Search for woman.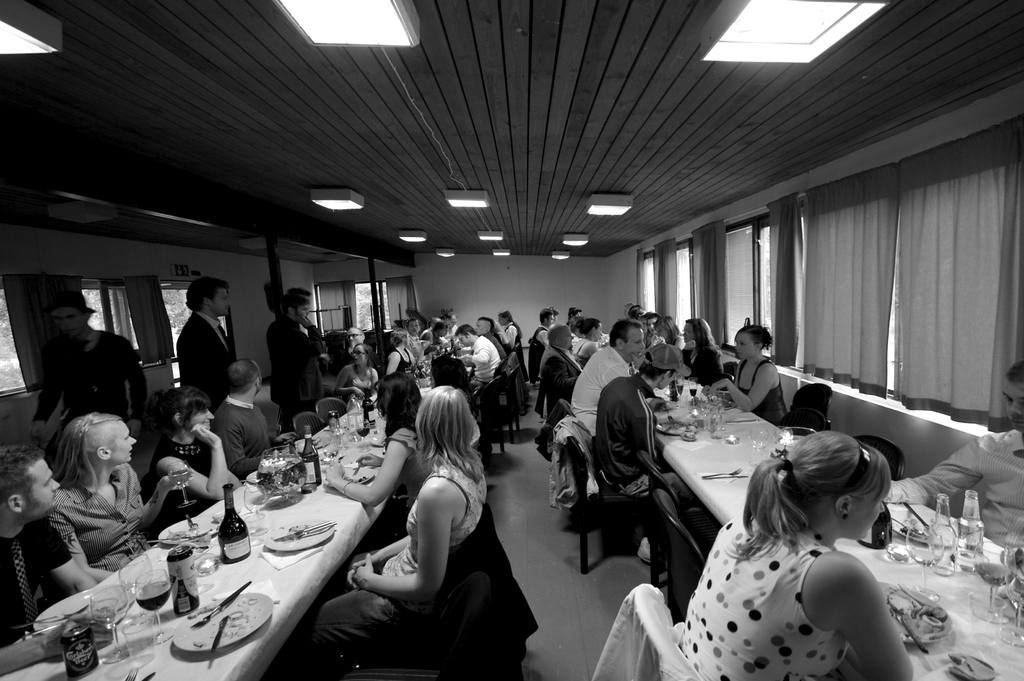
Found at [330, 343, 379, 405].
